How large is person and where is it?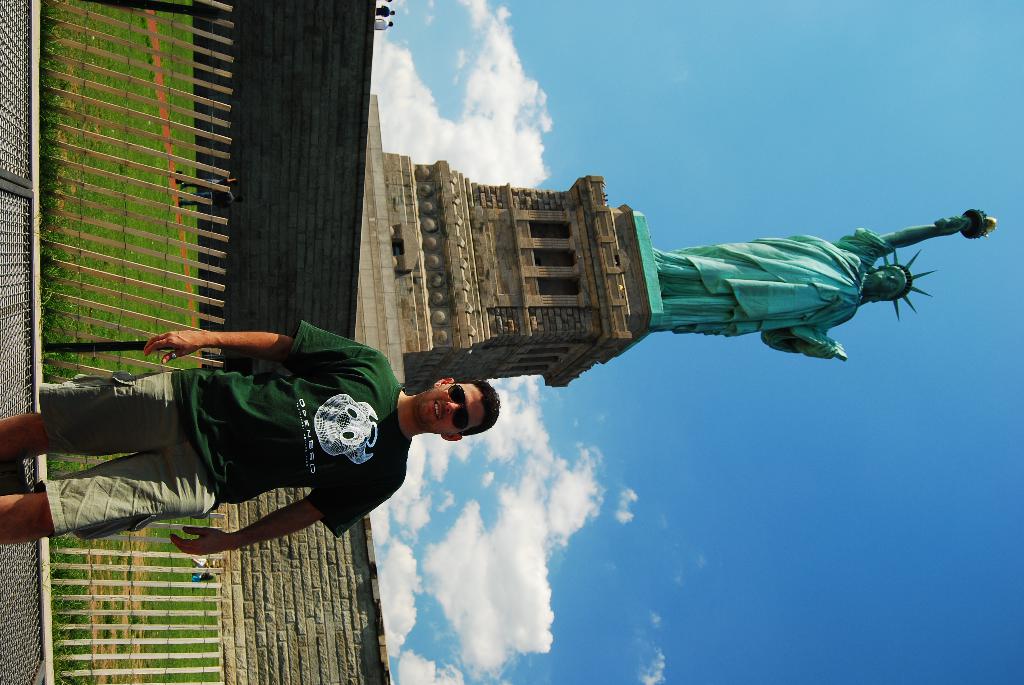
Bounding box: {"x1": 653, "y1": 215, "x2": 977, "y2": 358}.
